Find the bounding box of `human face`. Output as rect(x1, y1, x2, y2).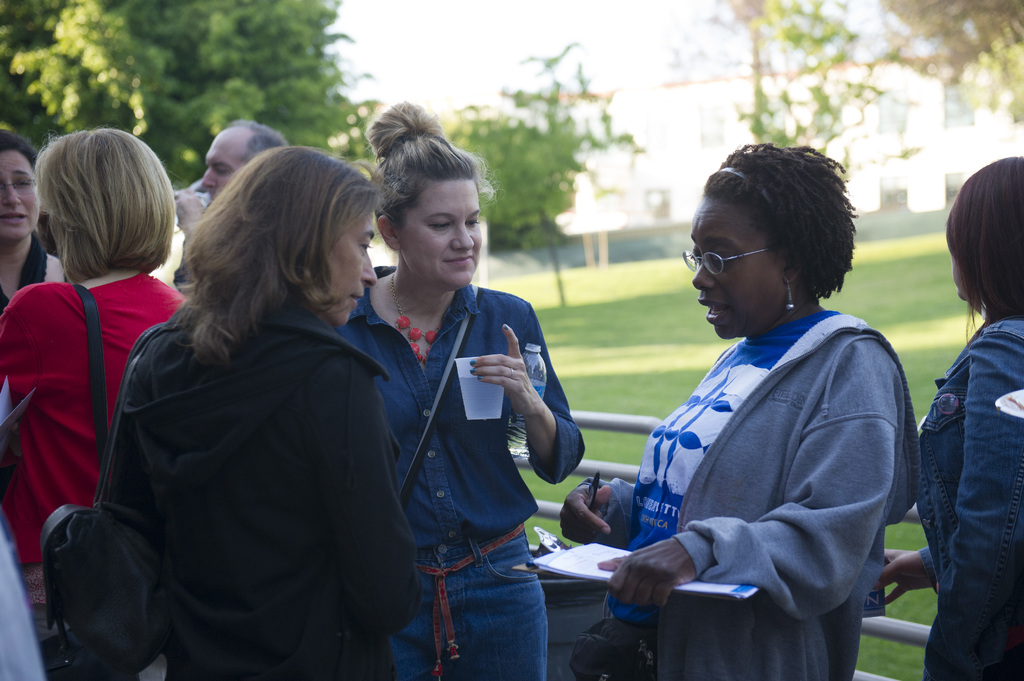
rect(310, 205, 377, 326).
